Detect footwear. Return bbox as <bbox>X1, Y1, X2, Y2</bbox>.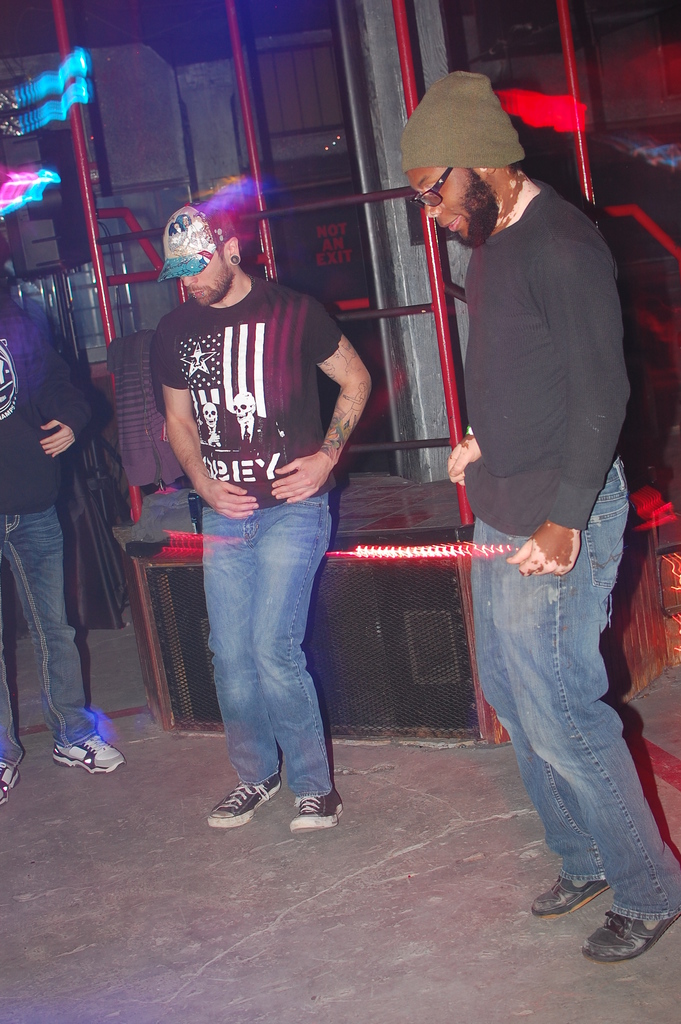
<bbox>49, 739, 133, 770</bbox>.
